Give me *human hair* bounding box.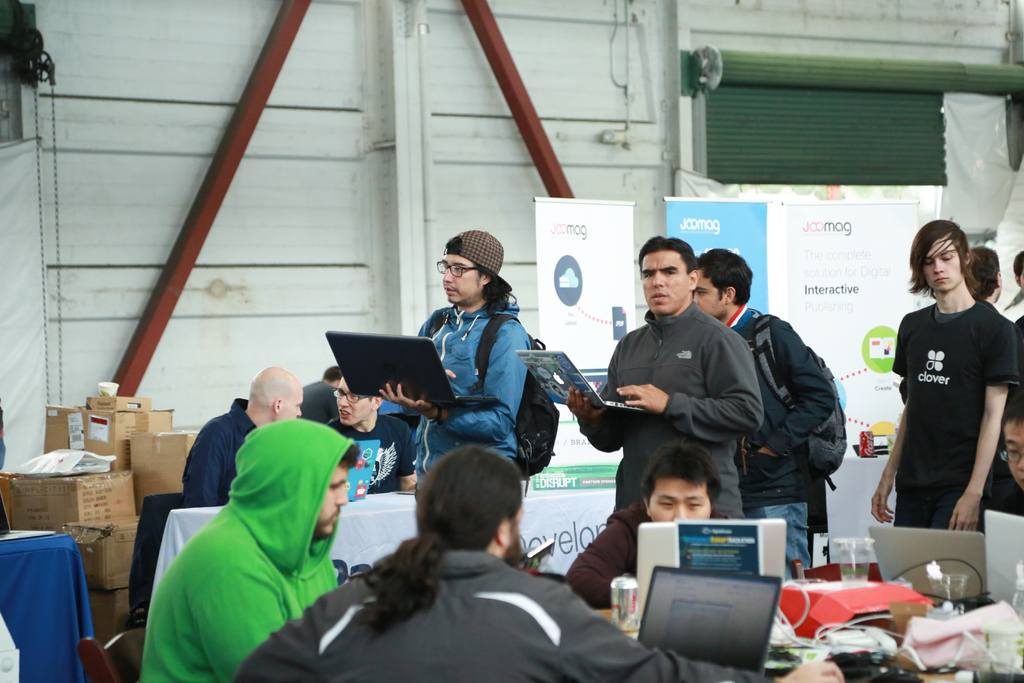
bbox(634, 233, 701, 276).
